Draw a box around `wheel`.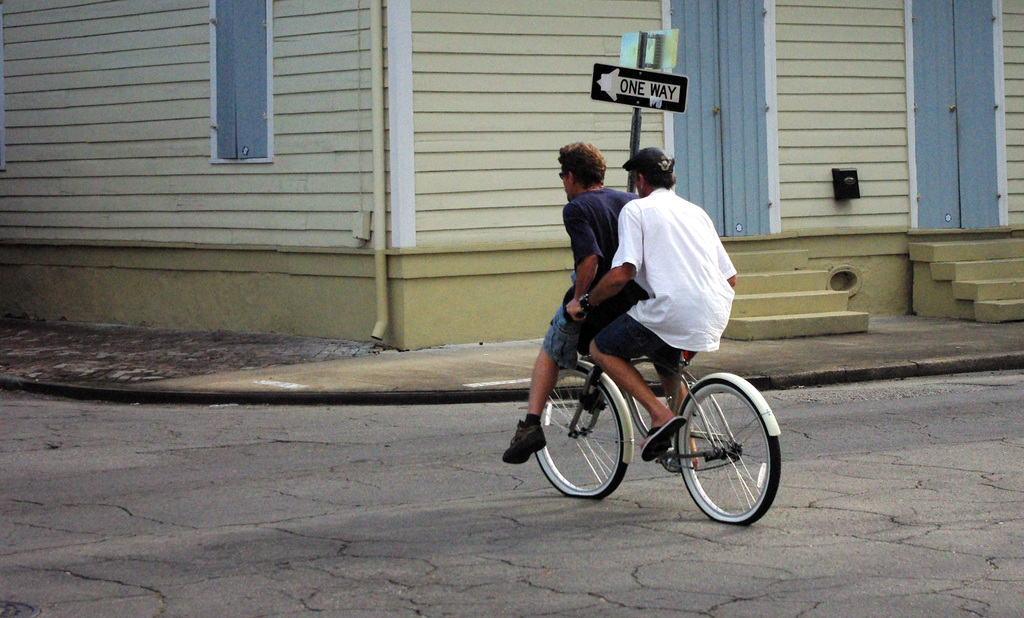
(x1=535, y1=366, x2=631, y2=500).
